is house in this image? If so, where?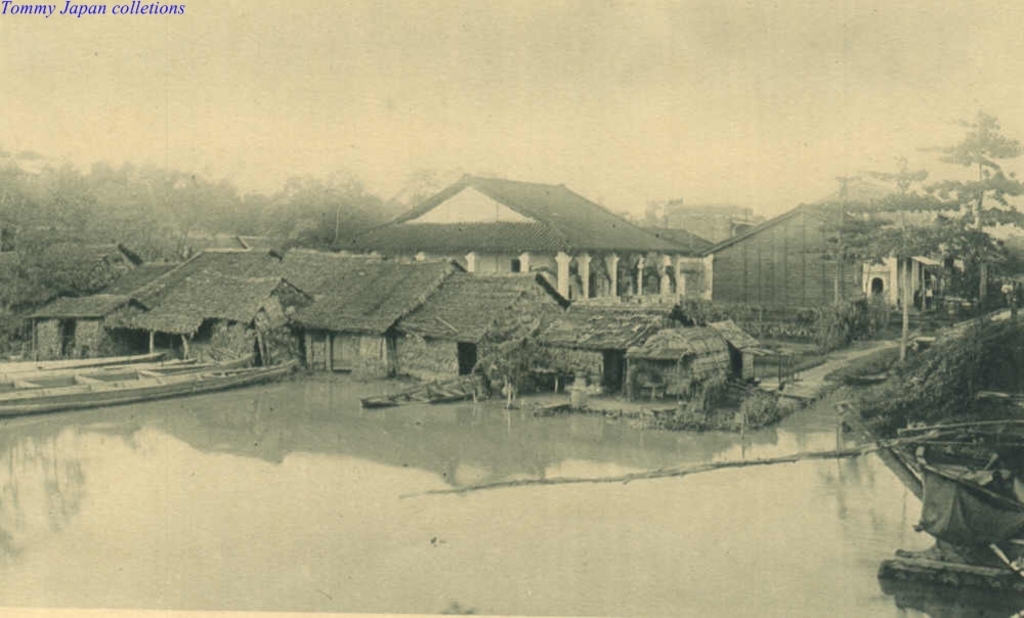
Yes, at 699, 201, 943, 303.
